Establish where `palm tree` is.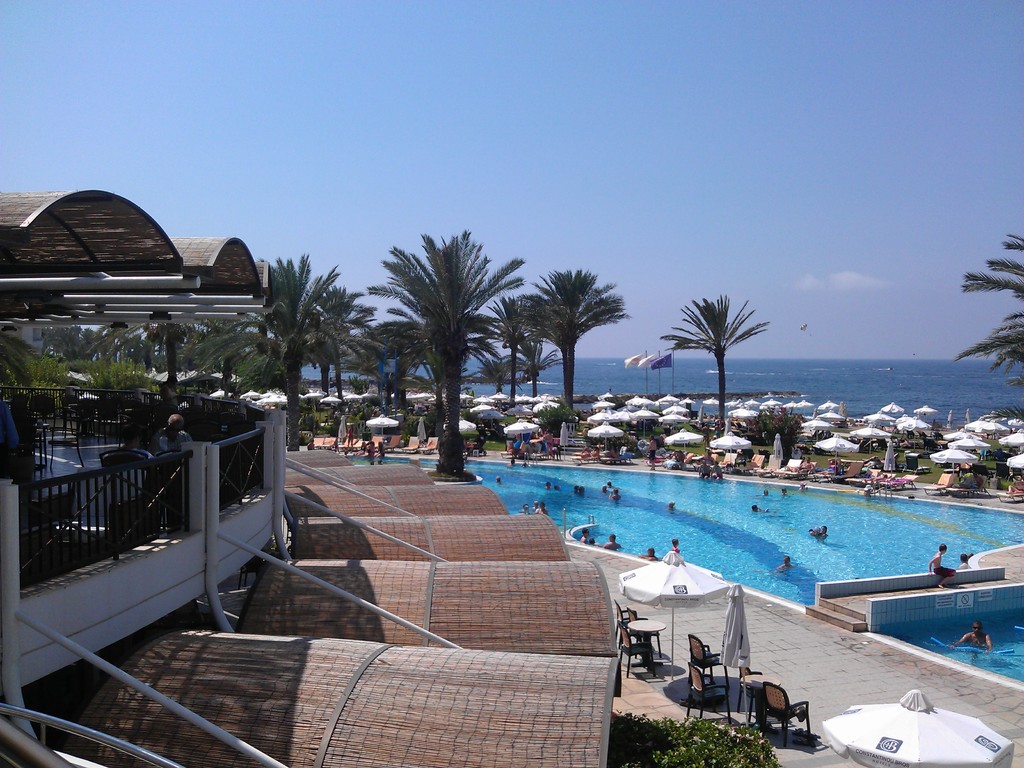
Established at bbox(376, 235, 507, 454).
